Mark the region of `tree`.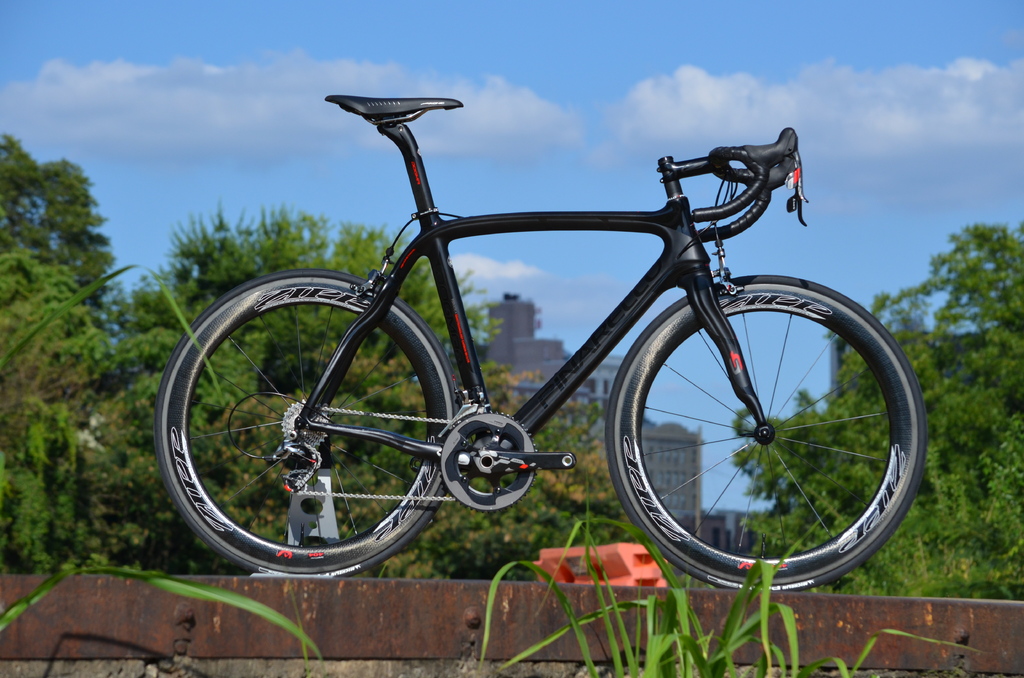
Region: 699:208:1023:613.
